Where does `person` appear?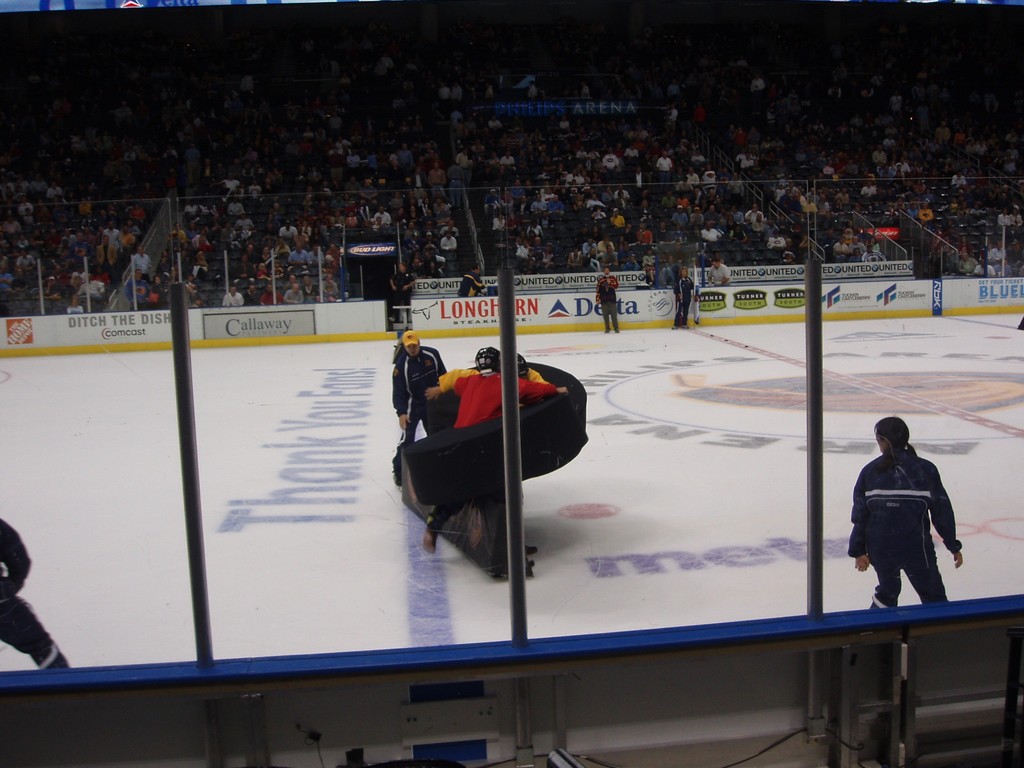
Appears at [372,214,384,229].
